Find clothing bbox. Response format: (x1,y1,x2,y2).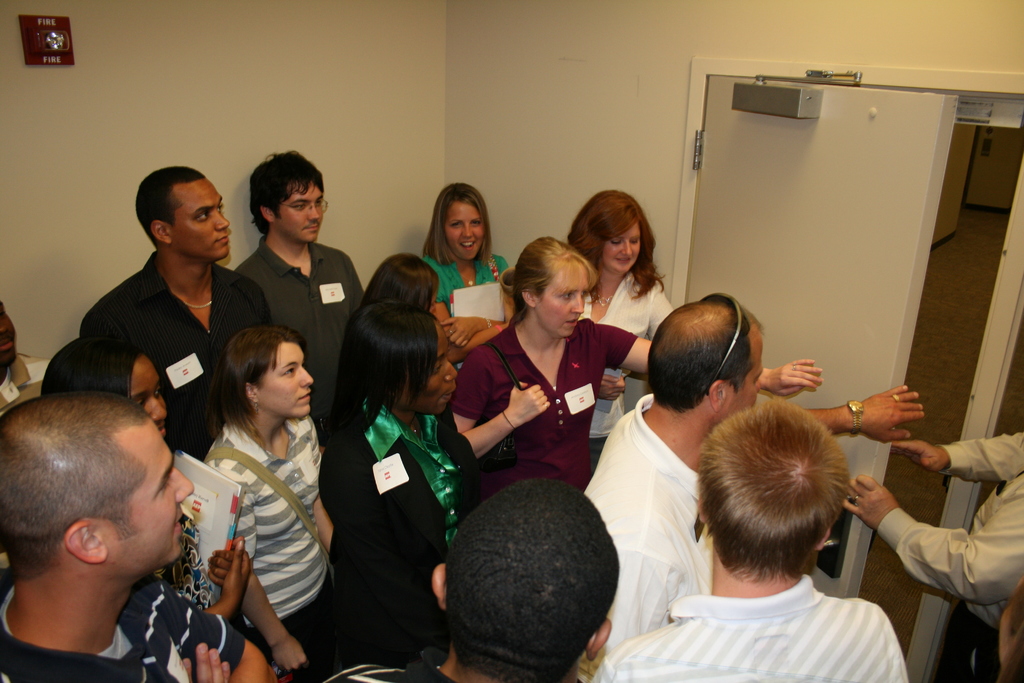
(588,573,907,682).
